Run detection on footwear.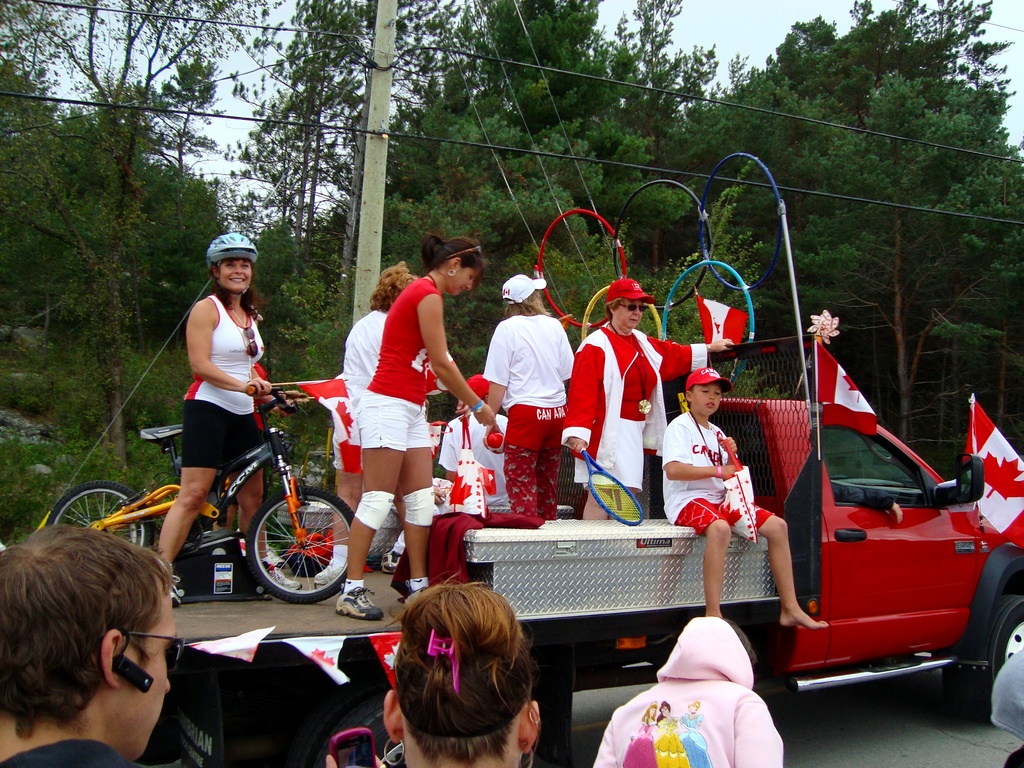
Result: 335 582 383 618.
